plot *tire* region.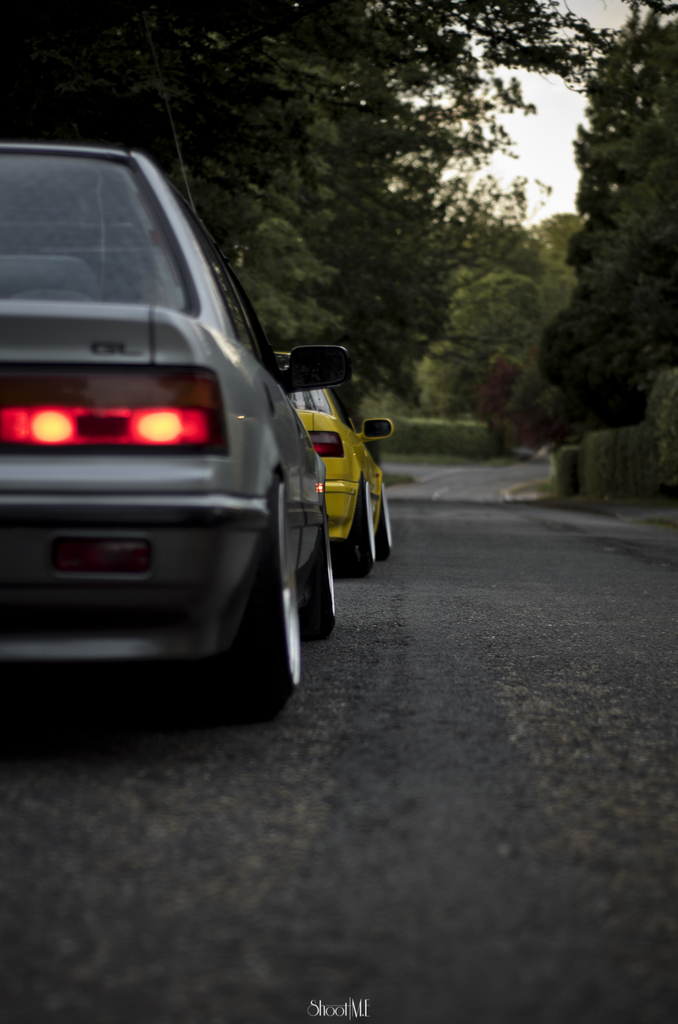
Plotted at x1=374 y1=479 x2=393 y2=557.
